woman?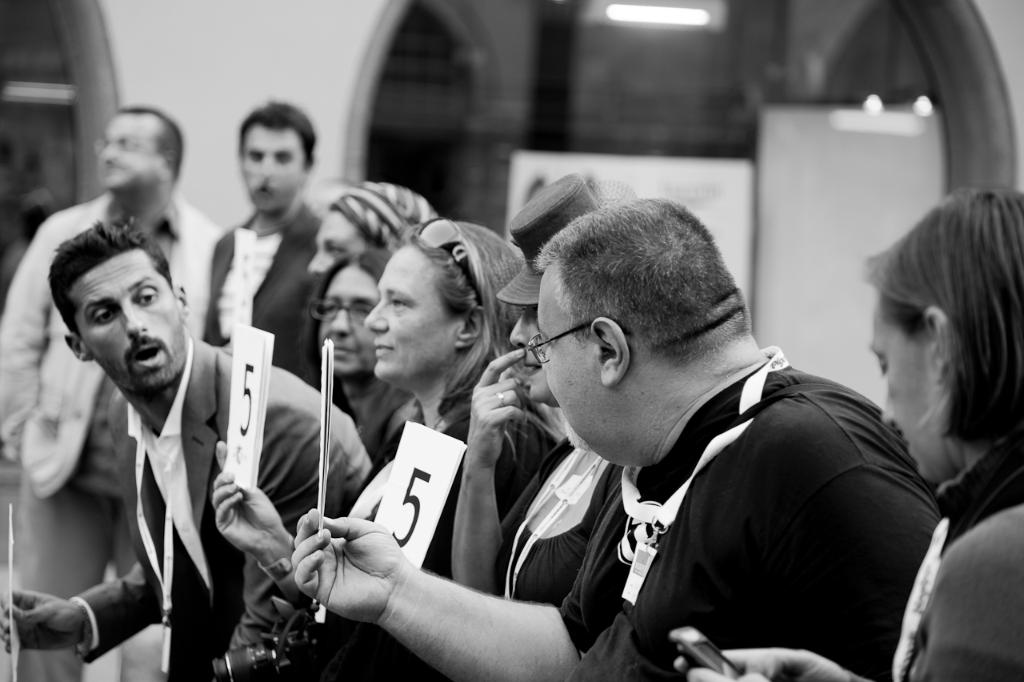
(left=198, top=207, right=543, bottom=681)
